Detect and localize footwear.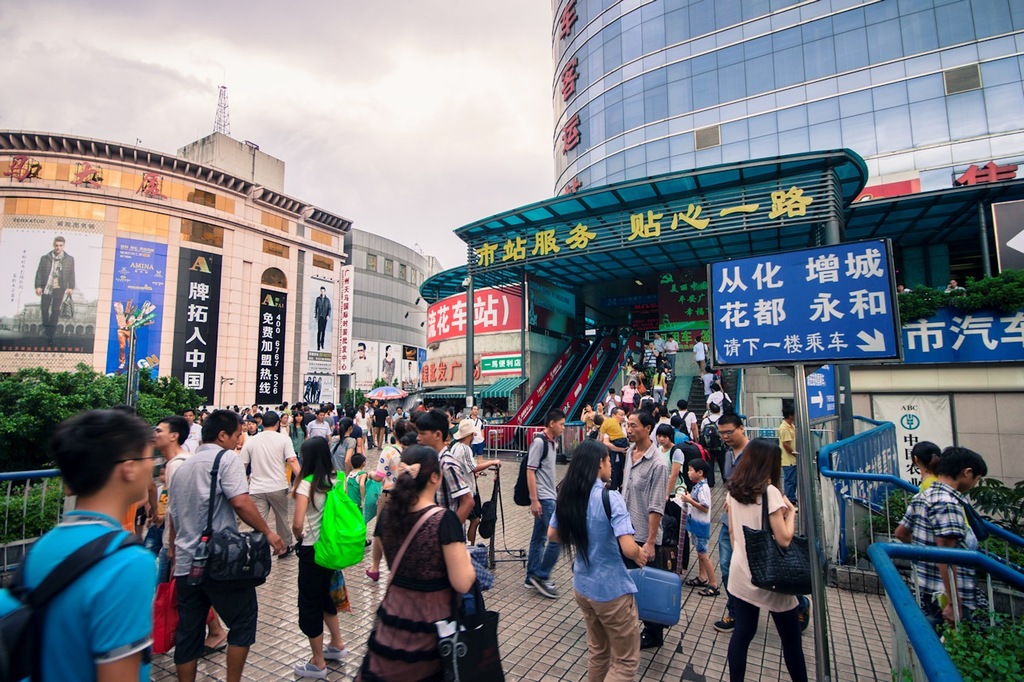
Localized at (323,641,351,662).
